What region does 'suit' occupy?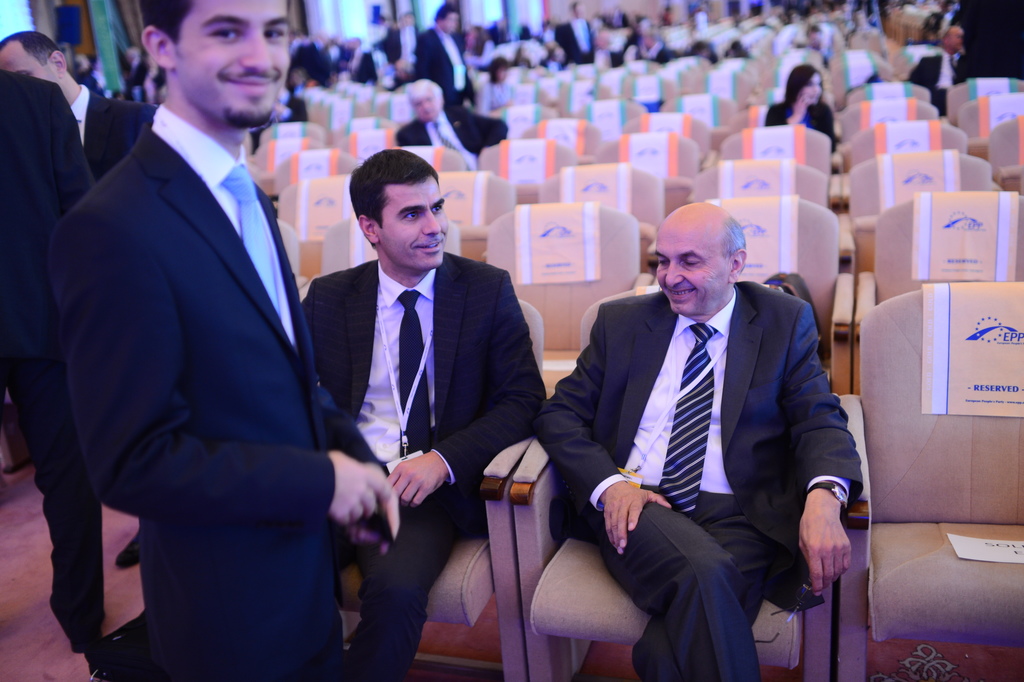
left=48, top=2, right=367, bottom=681.
